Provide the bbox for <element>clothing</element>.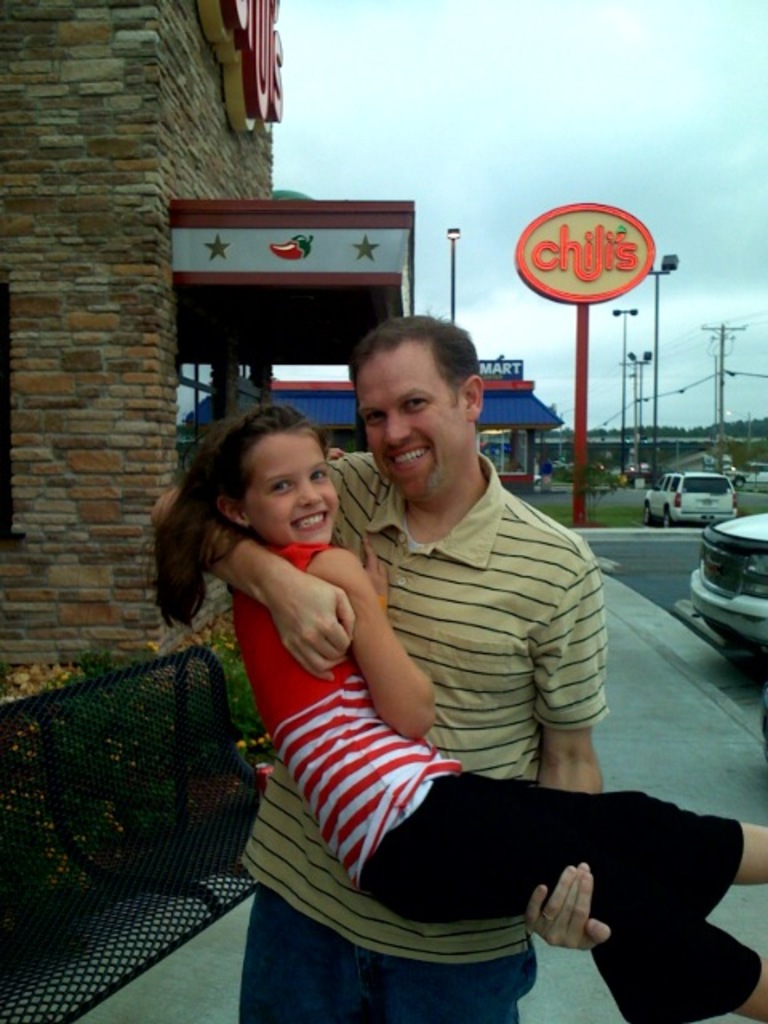
bbox=(242, 440, 608, 1022).
